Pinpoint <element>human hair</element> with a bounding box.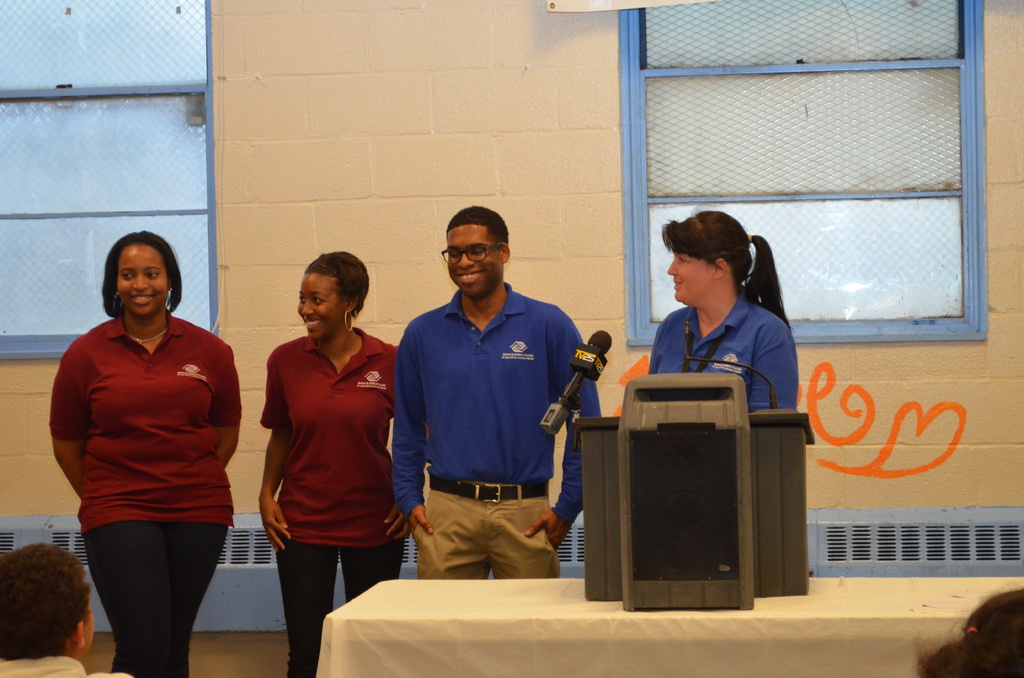
{"x1": 445, "y1": 204, "x2": 509, "y2": 261}.
